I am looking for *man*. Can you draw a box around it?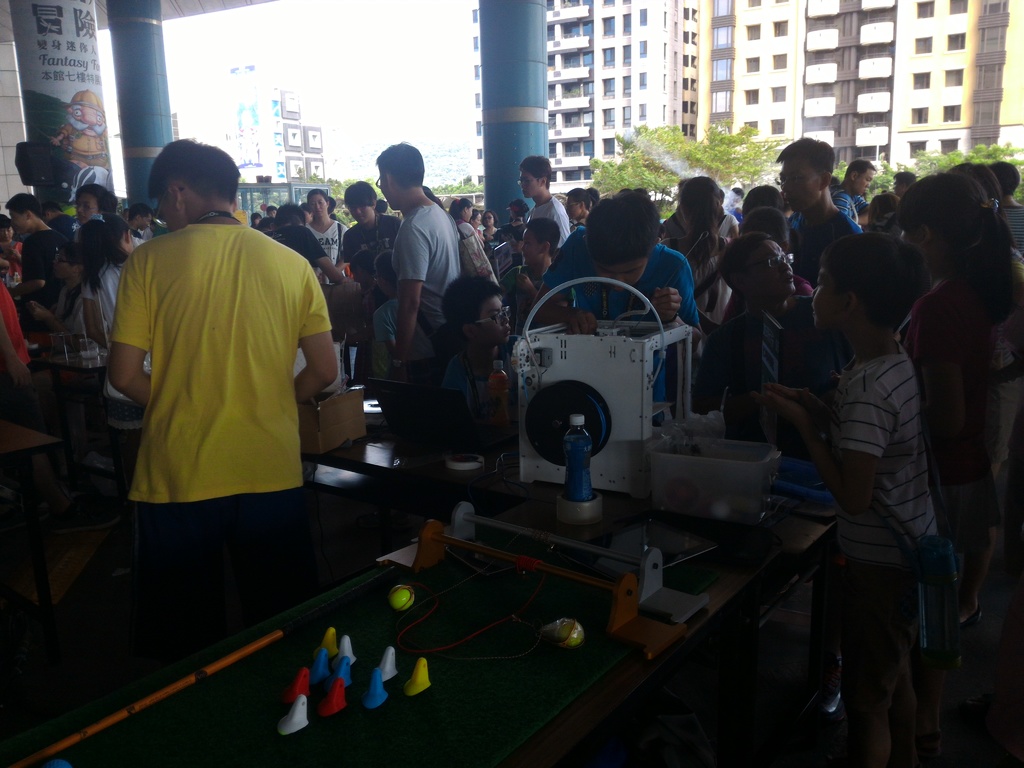
Sure, the bounding box is [828, 158, 877, 220].
